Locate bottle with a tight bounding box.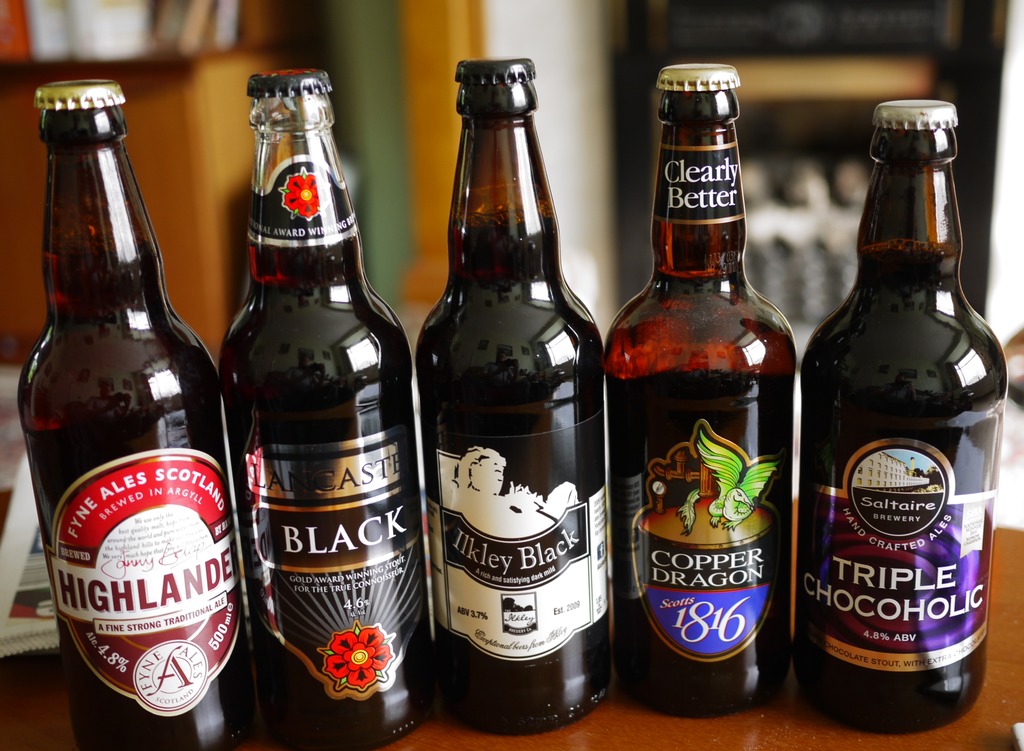
pyautogui.locateOnScreen(16, 78, 253, 750).
